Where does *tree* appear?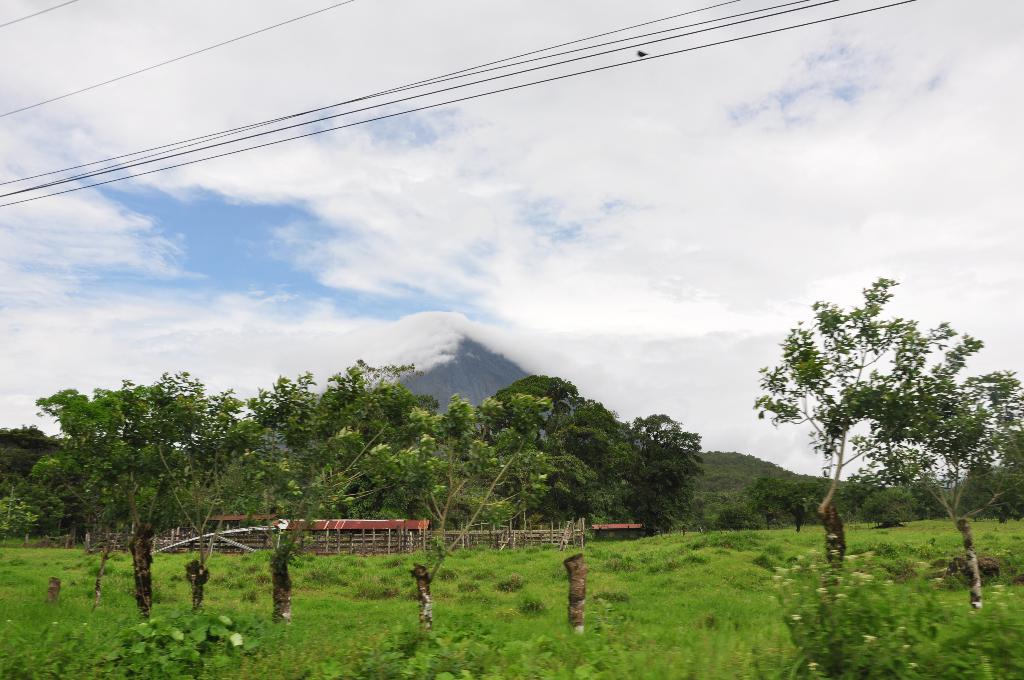
Appears at left=18, top=378, right=123, bottom=605.
